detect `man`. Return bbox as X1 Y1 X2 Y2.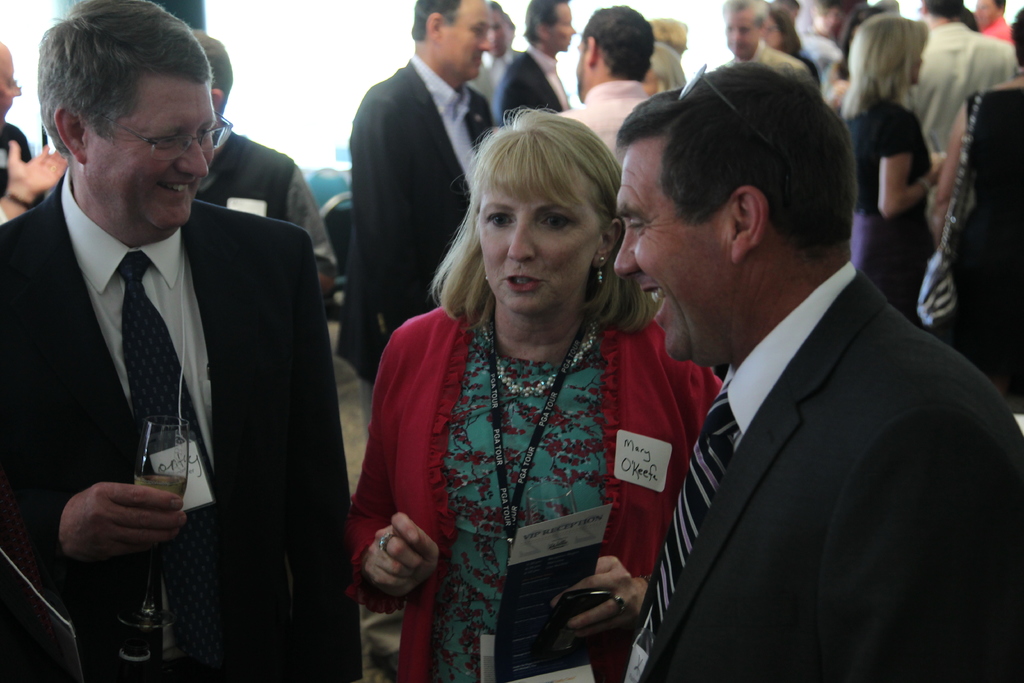
462 0 531 121.
